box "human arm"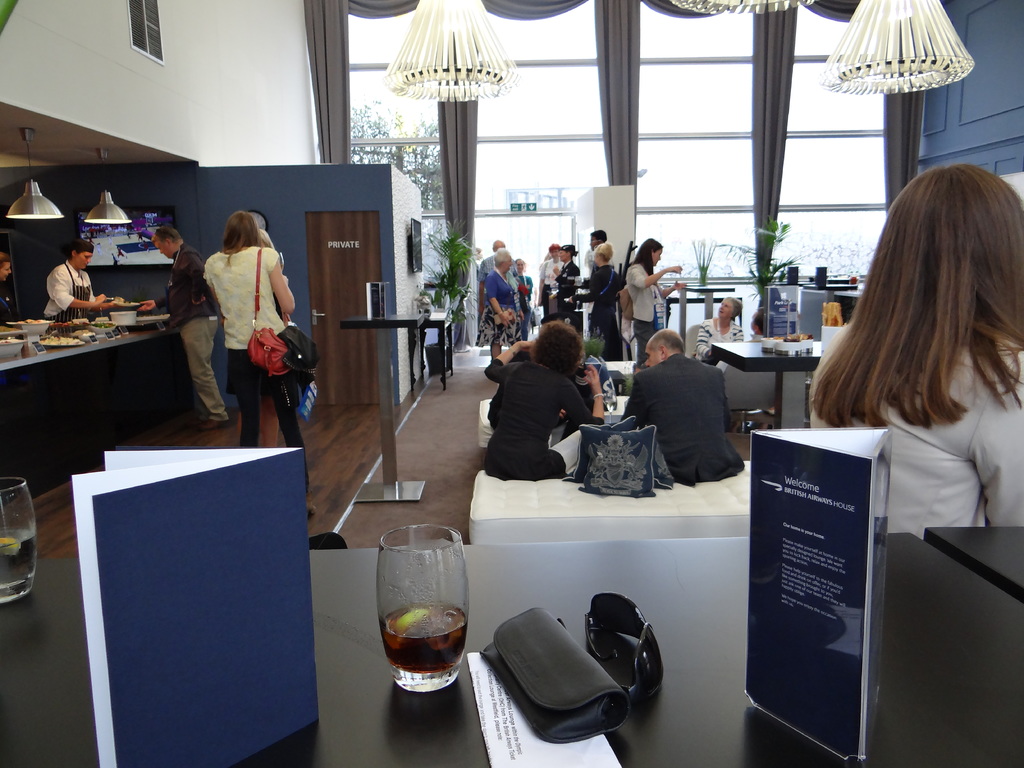
<box>269,247,296,314</box>
